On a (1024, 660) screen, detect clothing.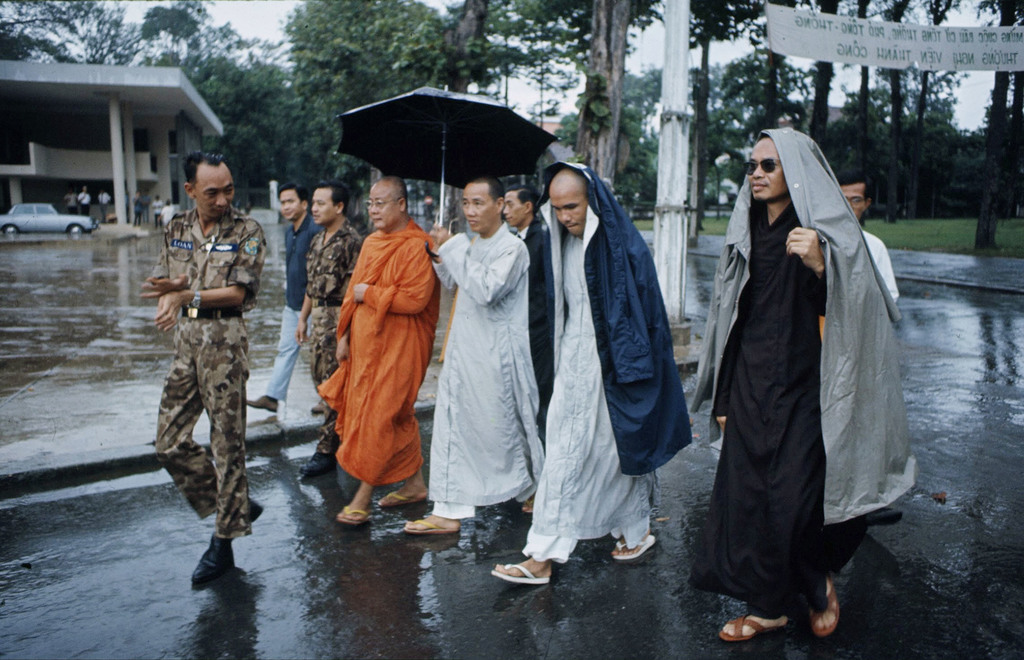
rect(701, 140, 916, 620).
